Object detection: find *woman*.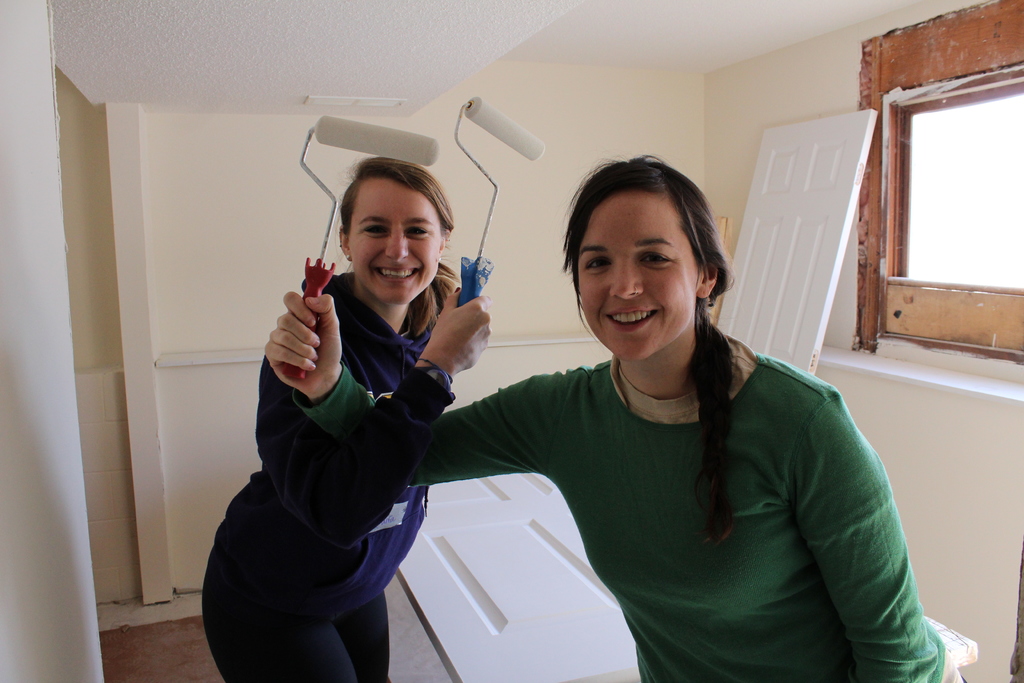
x1=264, y1=152, x2=967, y2=682.
